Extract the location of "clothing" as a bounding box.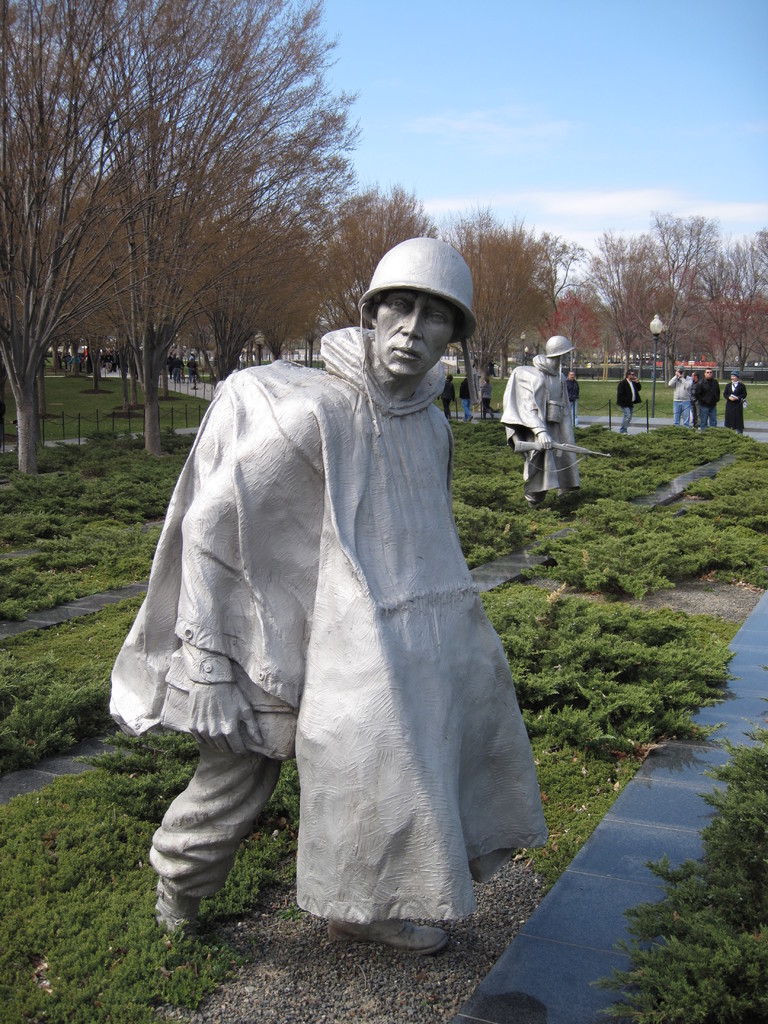
<bbox>499, 360, 582, 493</bbox>.
